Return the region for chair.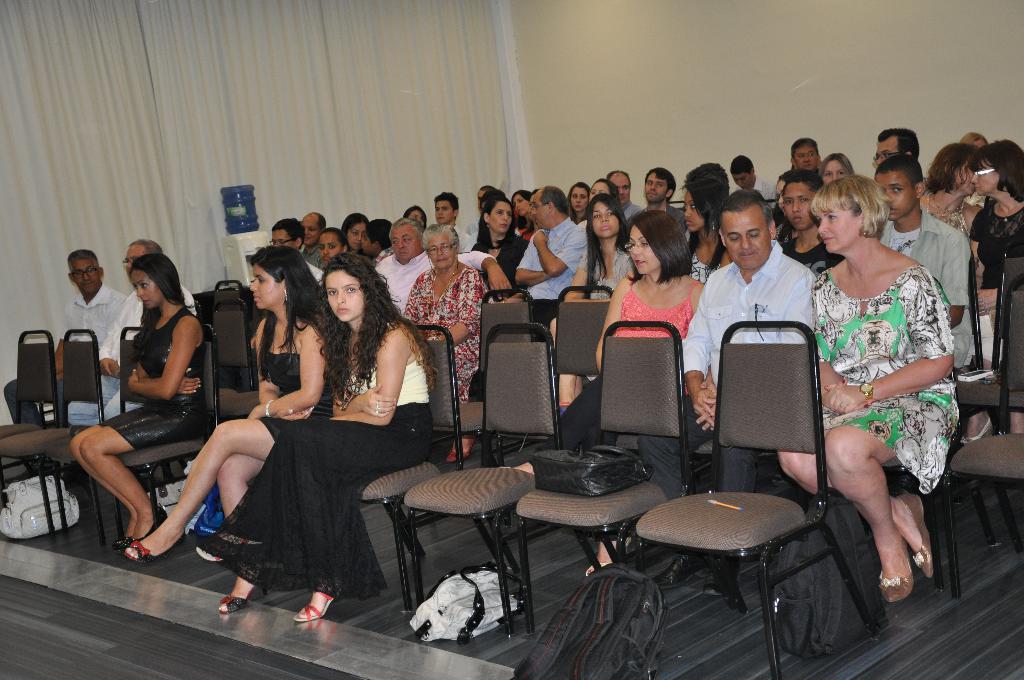
952,434,1023,595.
